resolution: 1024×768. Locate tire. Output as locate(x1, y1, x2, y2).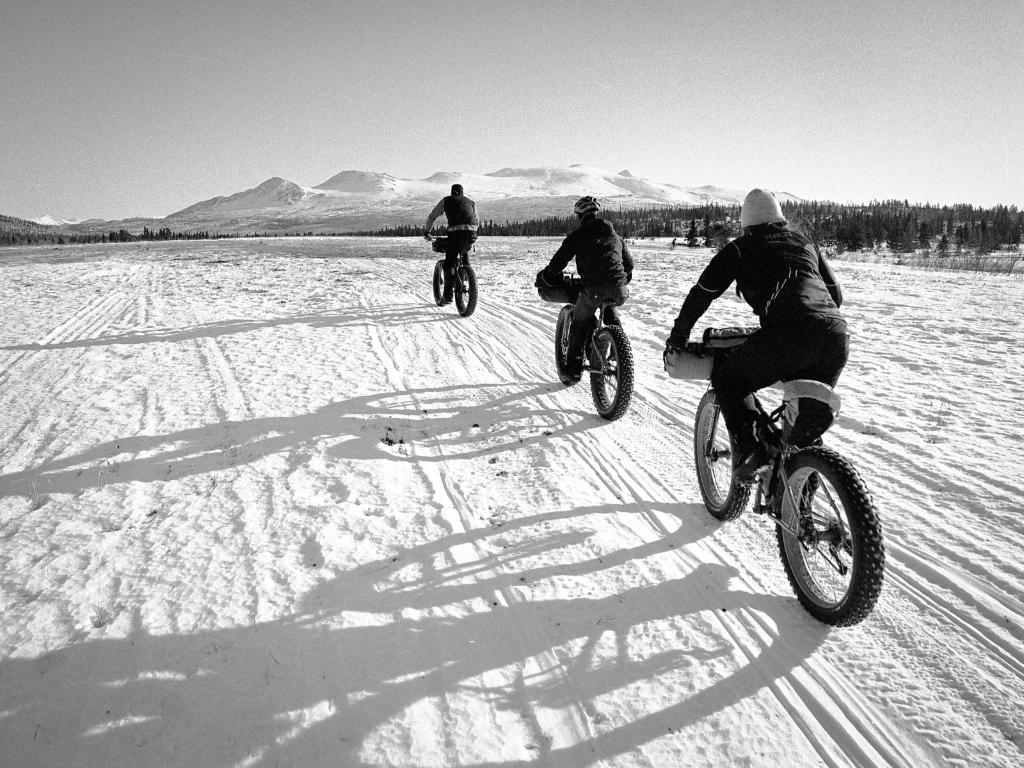
locate(554, 305, 586, 386).
